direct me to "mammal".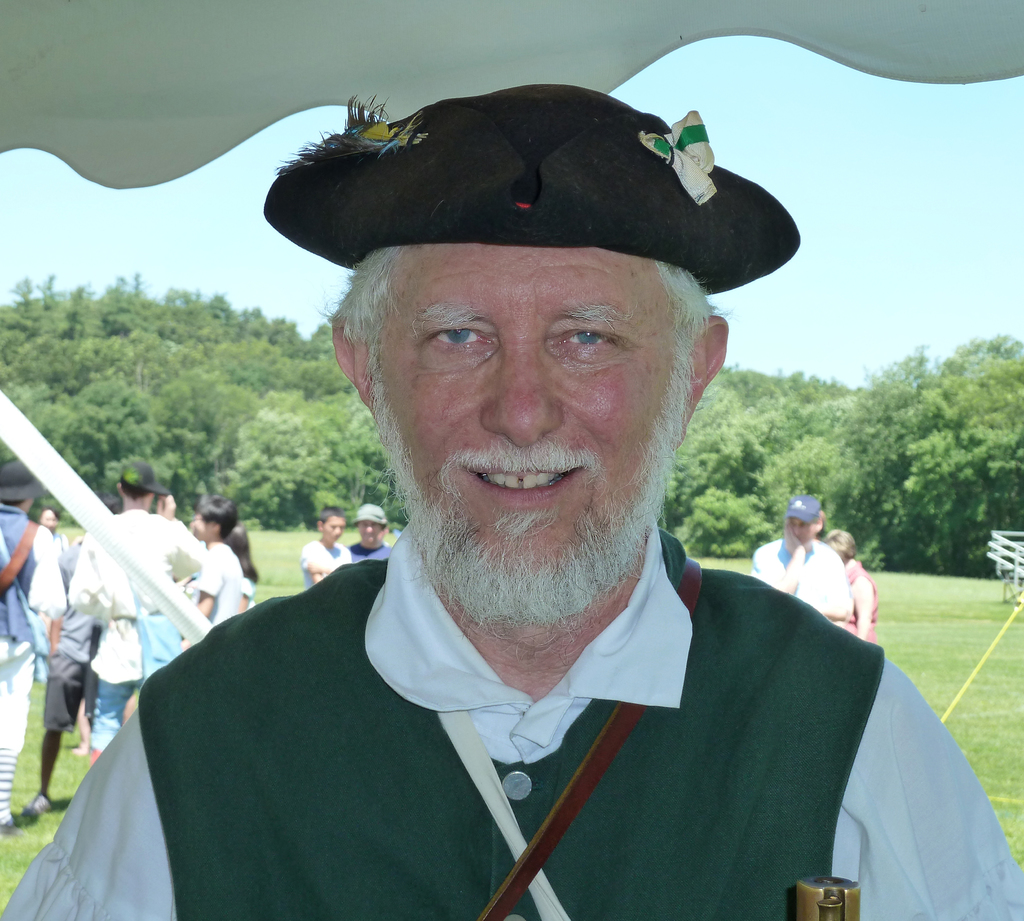
Direction: bbox(346, 501, 401, 569).
